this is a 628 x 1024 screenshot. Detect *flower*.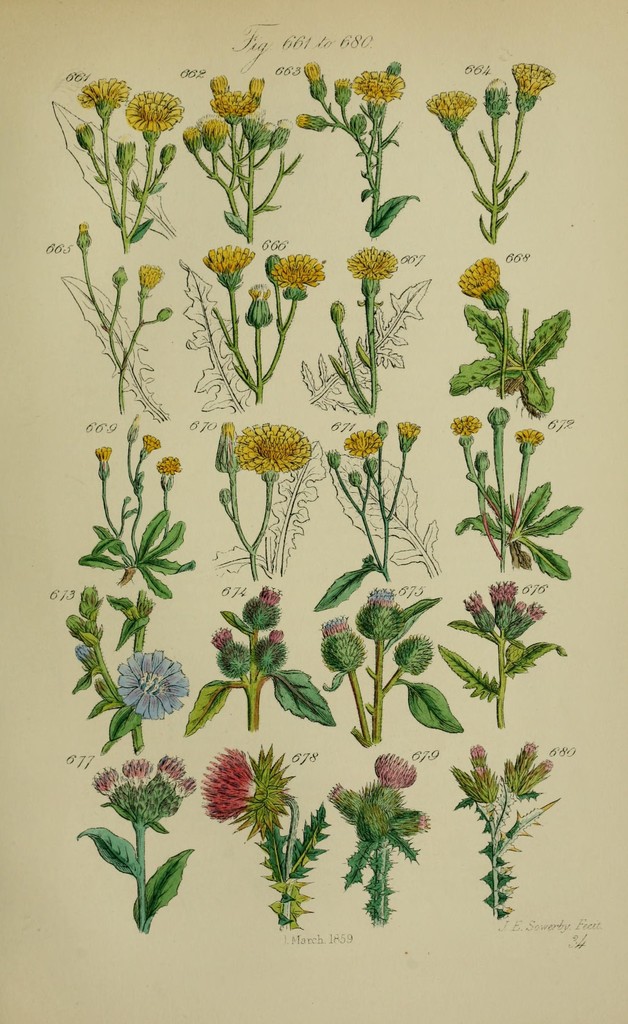
Rect(212, 627, 233, 652).
